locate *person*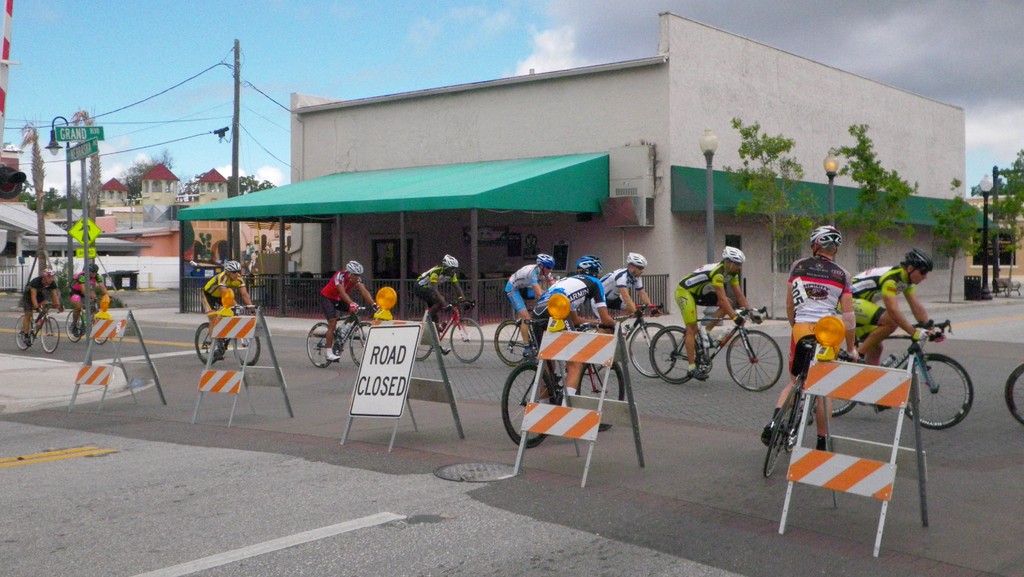
[506, 255, 552, 356]
